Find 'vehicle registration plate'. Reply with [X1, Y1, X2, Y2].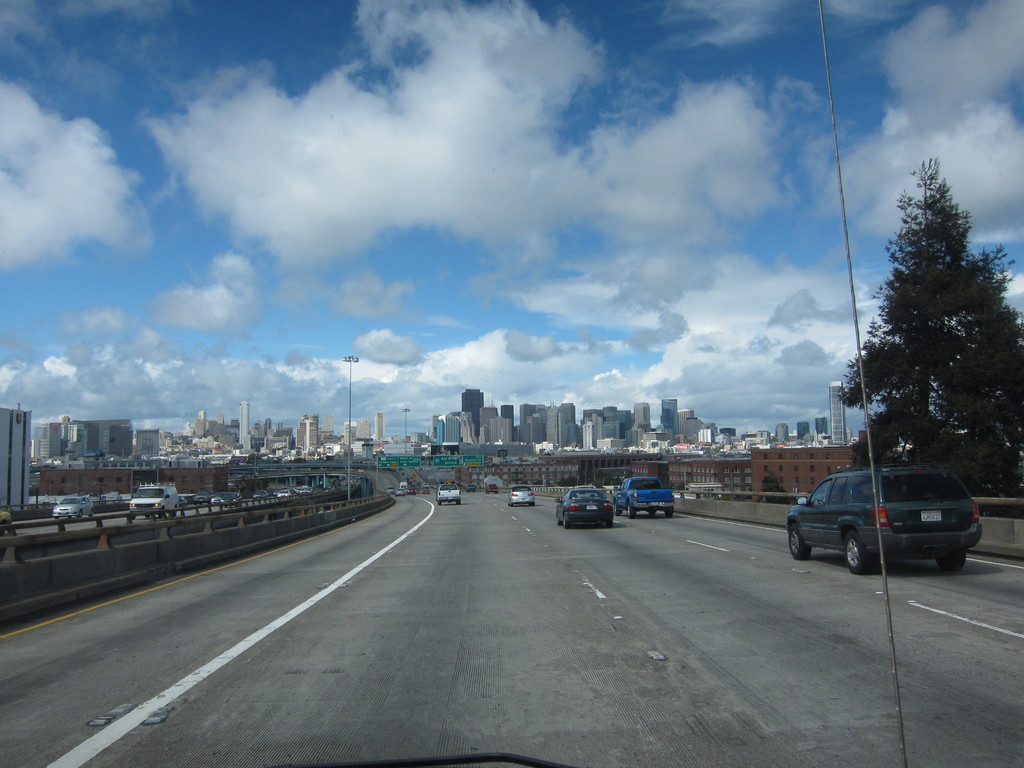
[917, 511, 944, 524].
